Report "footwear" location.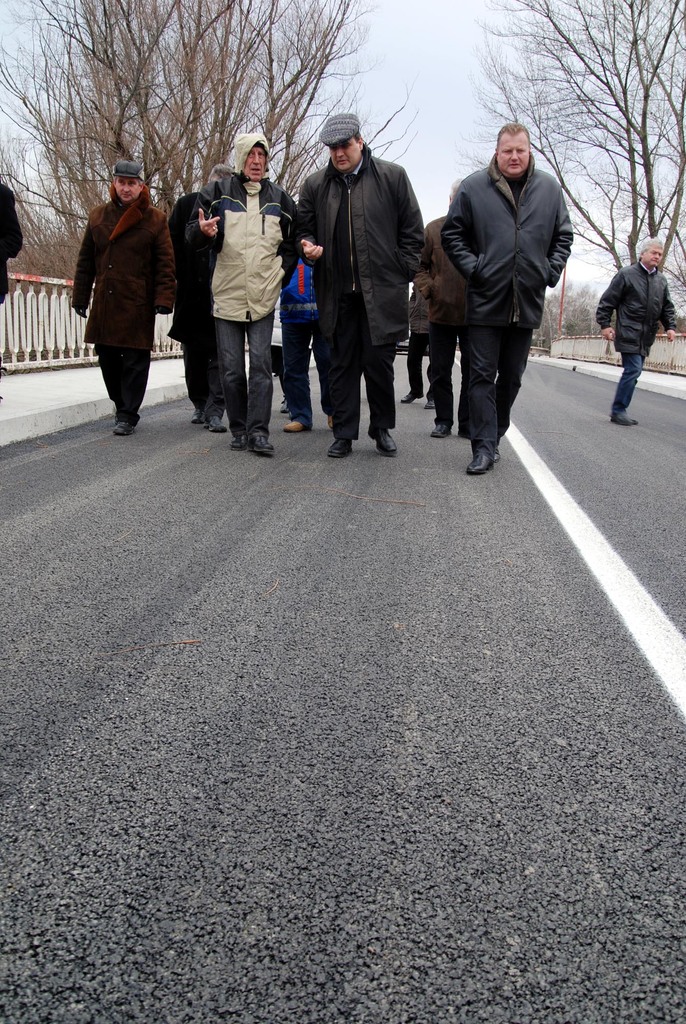
Report: [282,420,308,433].
